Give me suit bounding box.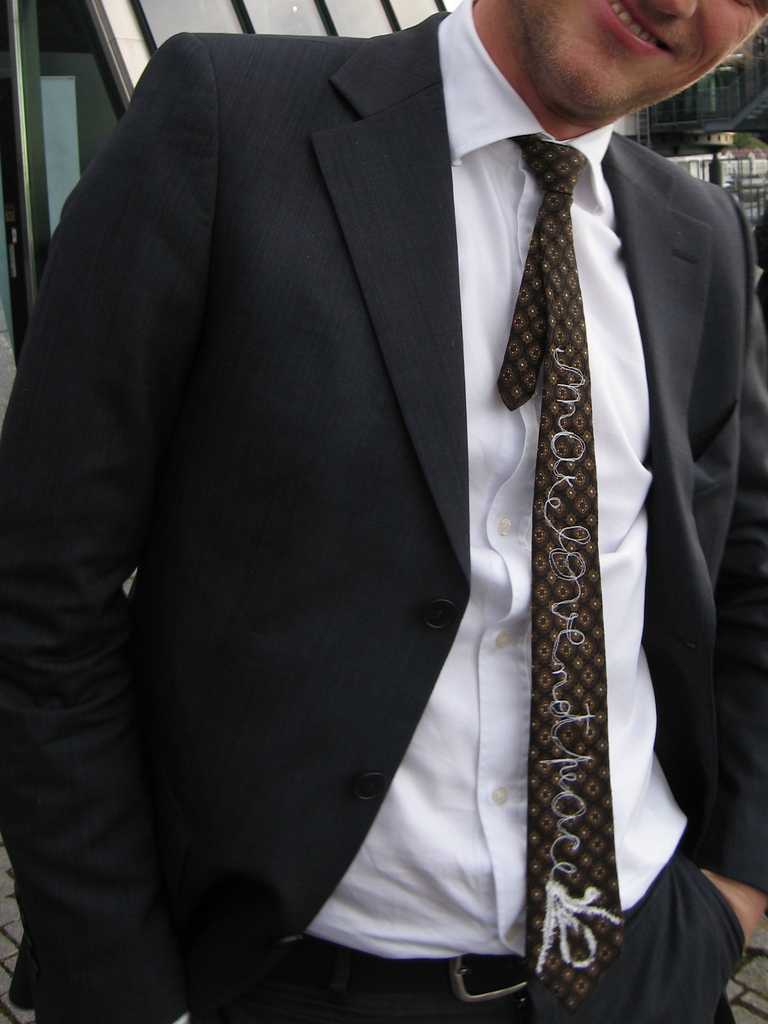
0, 0, 767, 1023.
